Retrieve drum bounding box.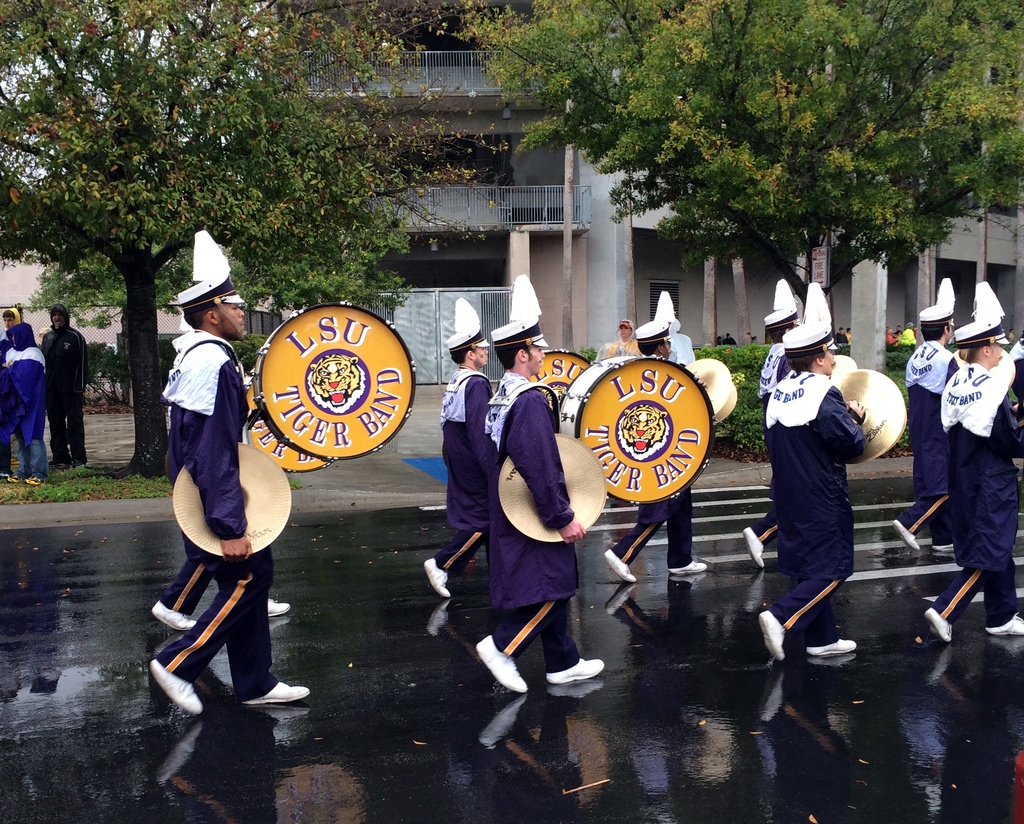
Bounding box: <bbox>250, 377, 328, 472</bbox>.
